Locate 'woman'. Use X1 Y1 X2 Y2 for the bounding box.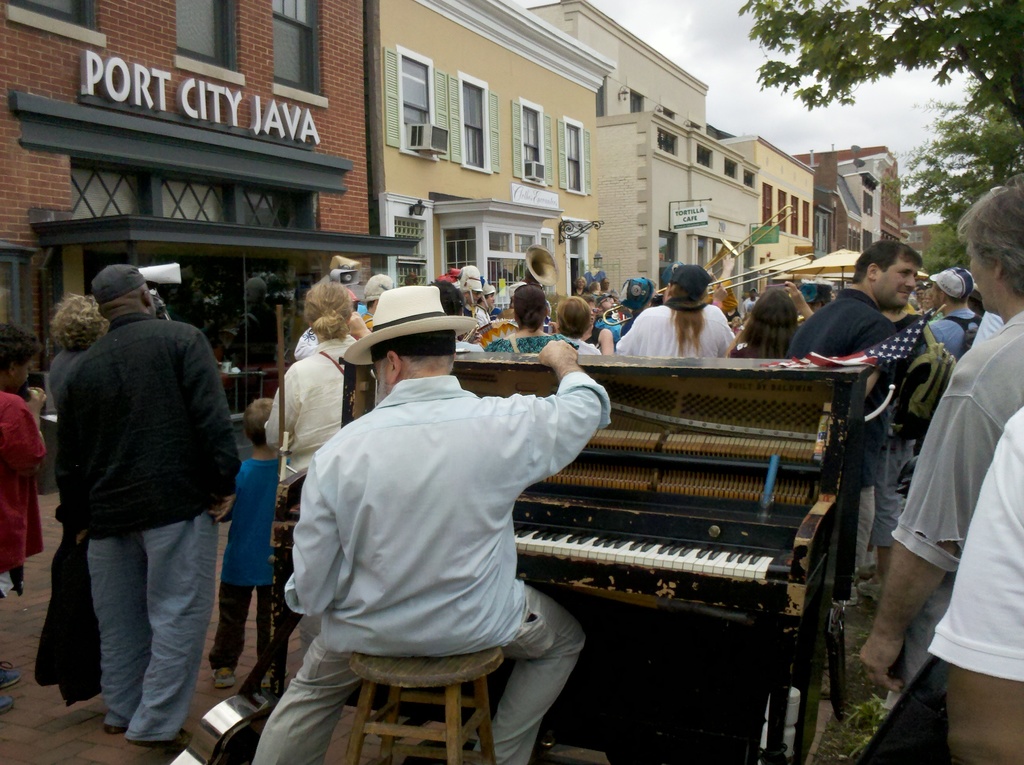
723 274 822 356.
